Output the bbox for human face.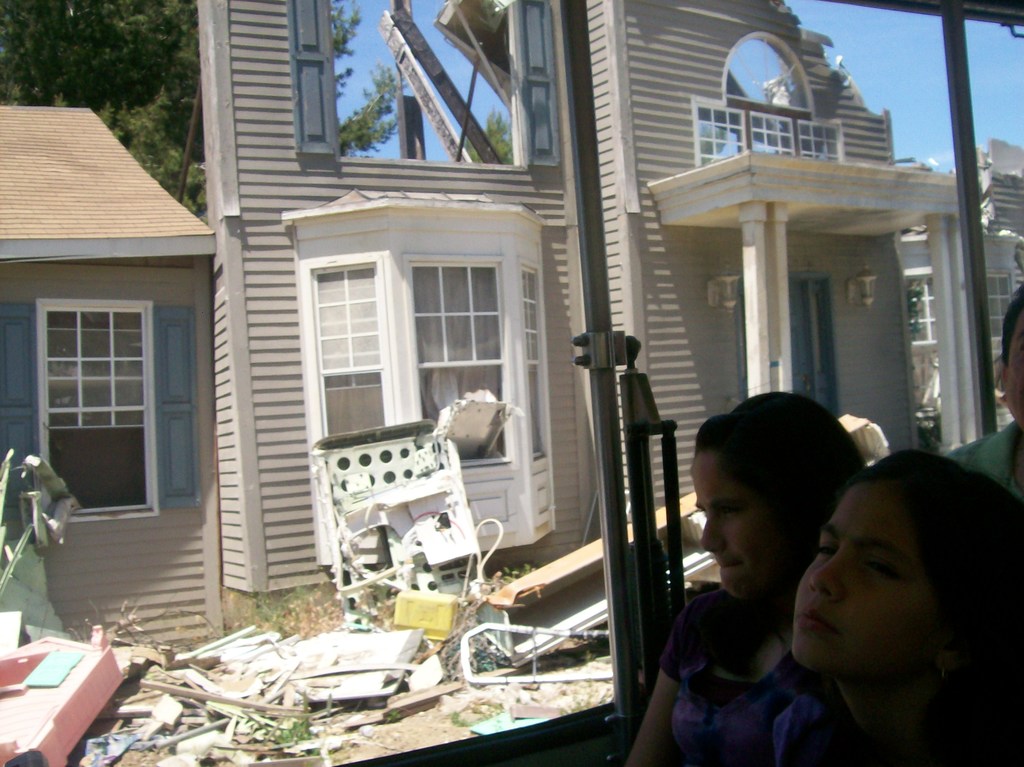
<region>793, 480, 943, 672</region>.
